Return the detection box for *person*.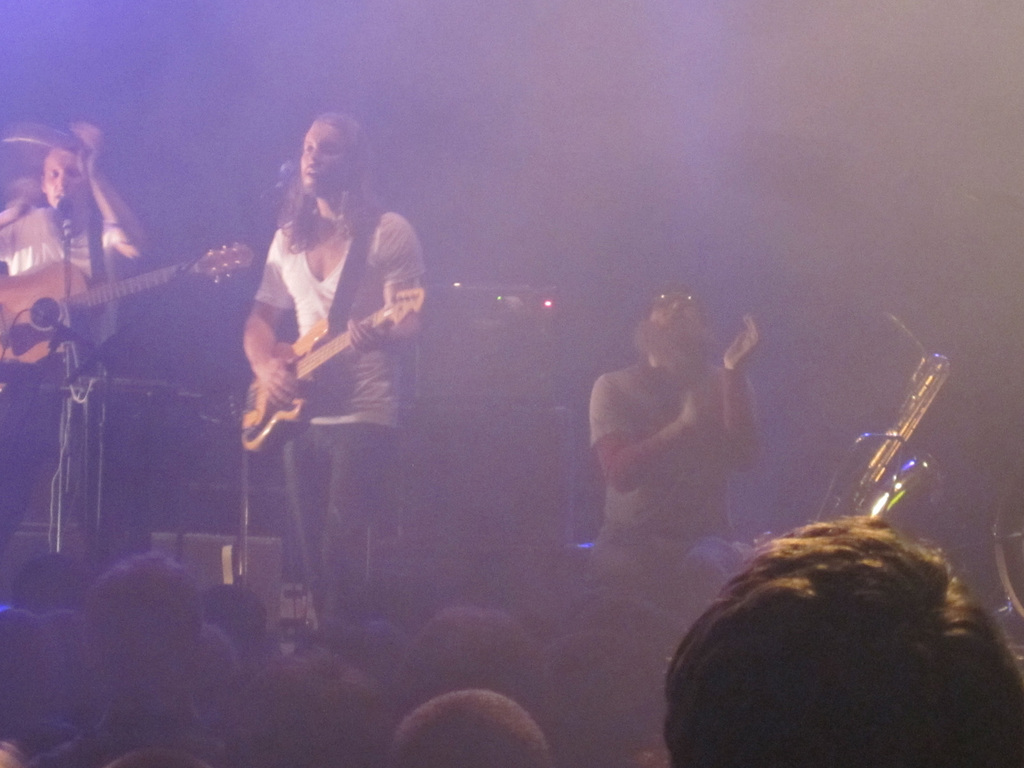
detection(0, 123, 152, 562).
